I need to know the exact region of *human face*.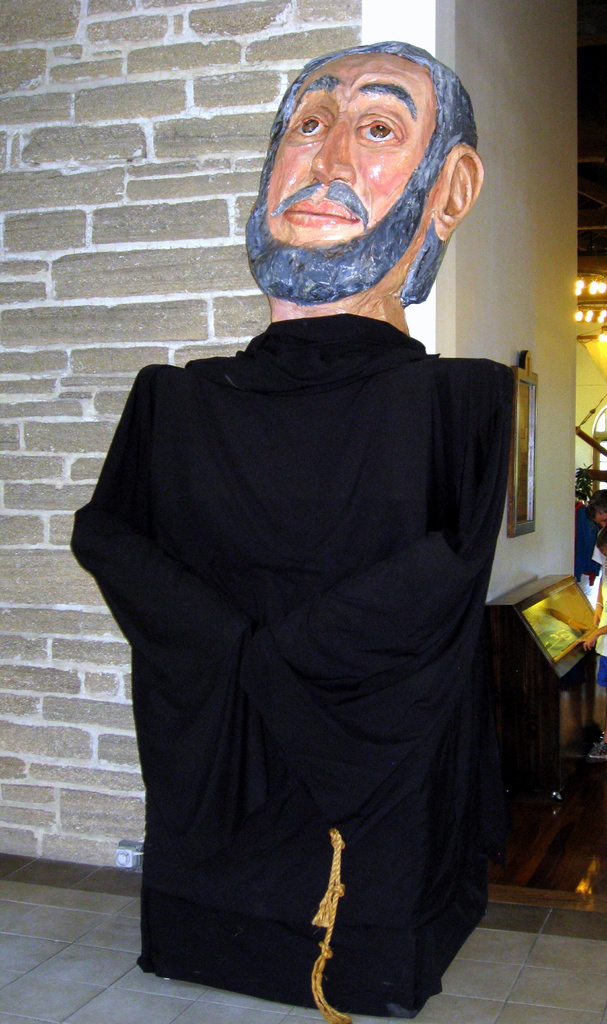
Region: box=[265, 51, 435, 255].
